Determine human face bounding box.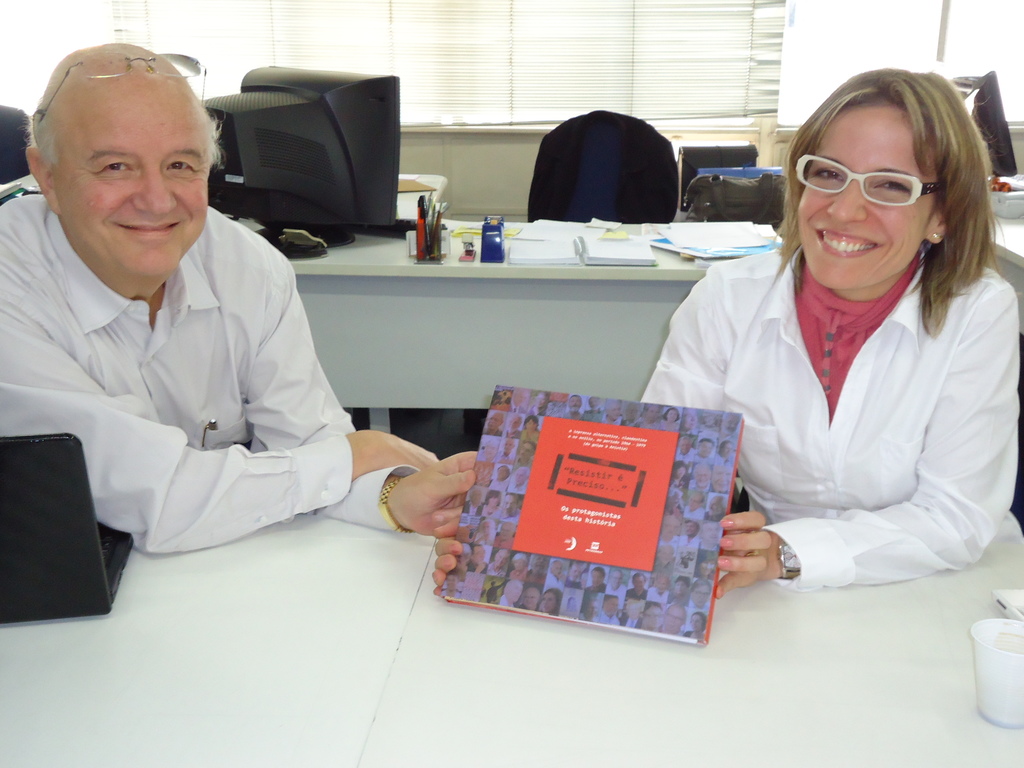
Determined: <region>50, 88, 211, 278</region>.
